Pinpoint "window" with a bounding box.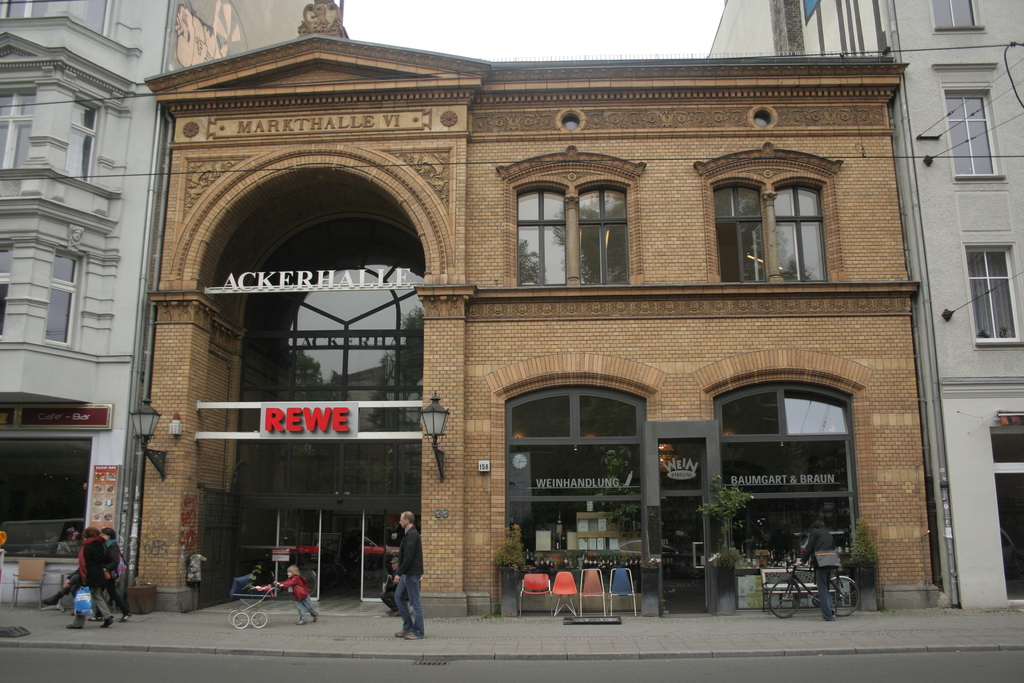
68,94,101,183.
